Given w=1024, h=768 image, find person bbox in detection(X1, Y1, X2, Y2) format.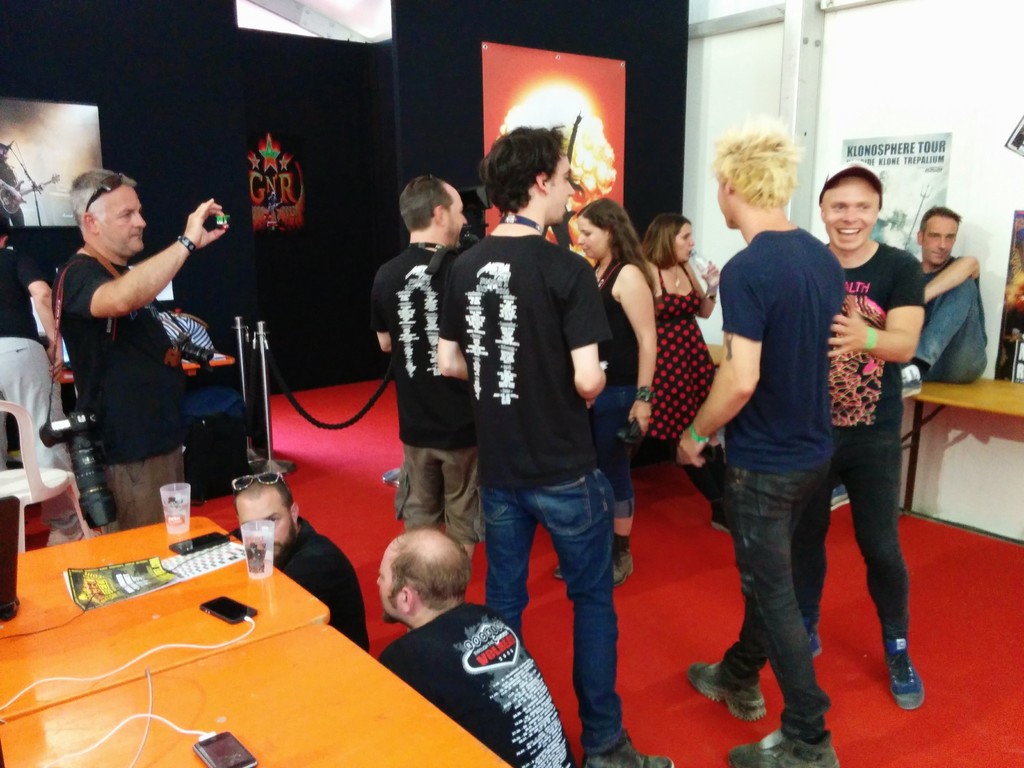
detection(228, 468, 367, 653).
